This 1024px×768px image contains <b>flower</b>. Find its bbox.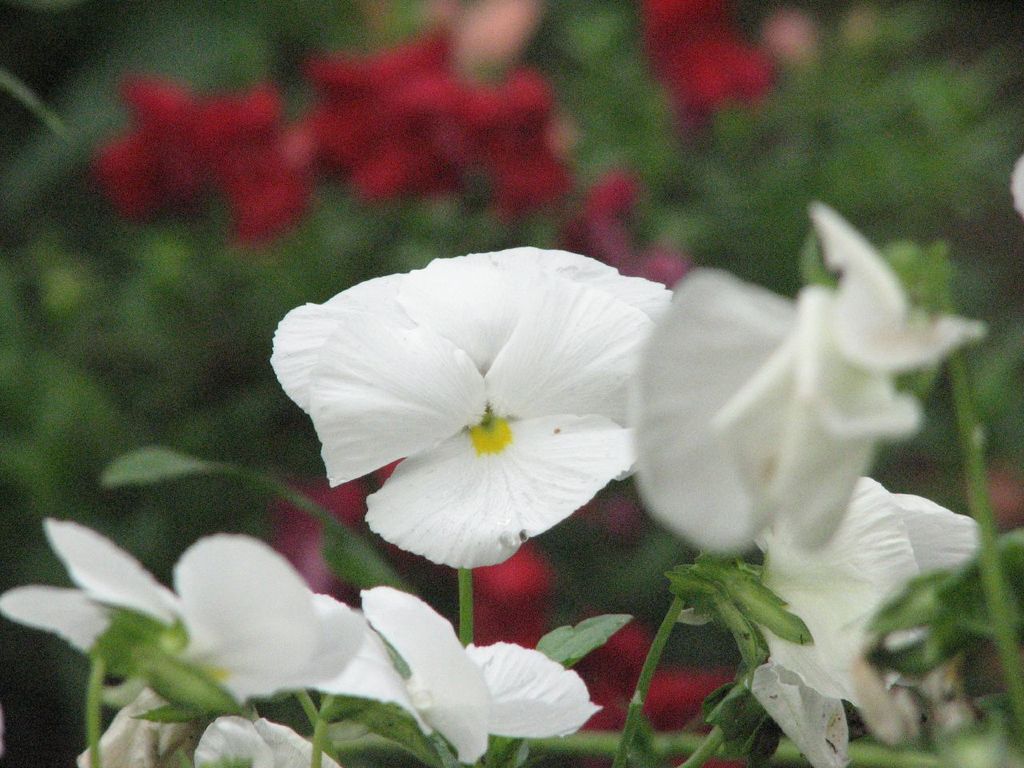
box=[750, 478, 984, 766].
